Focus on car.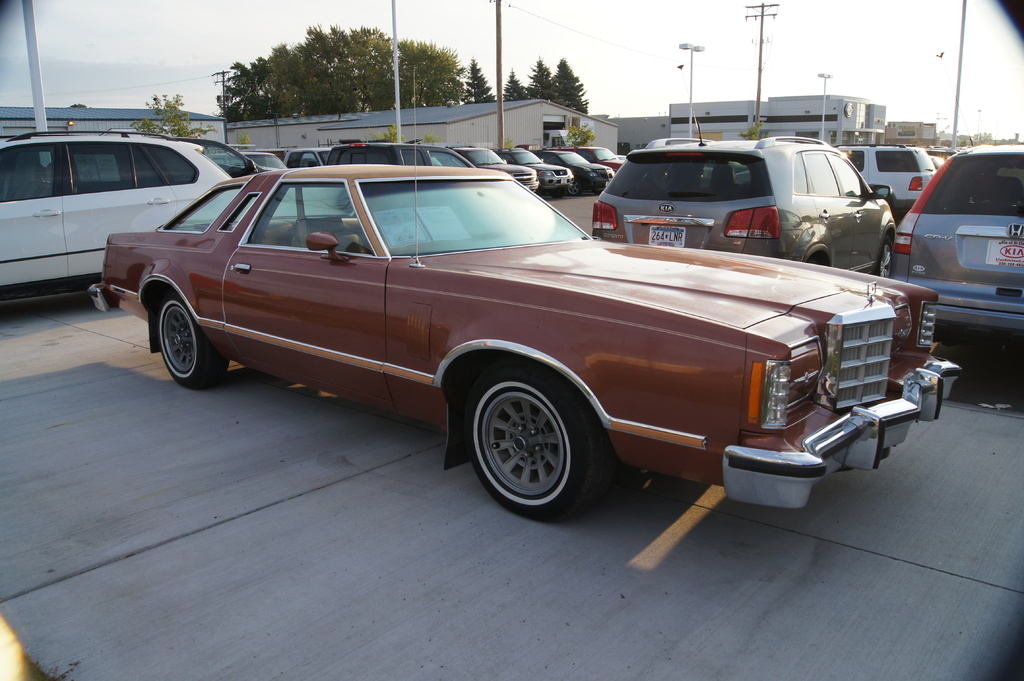
Focused at <bbox>0, 124, 1023, 518</bbox>.
